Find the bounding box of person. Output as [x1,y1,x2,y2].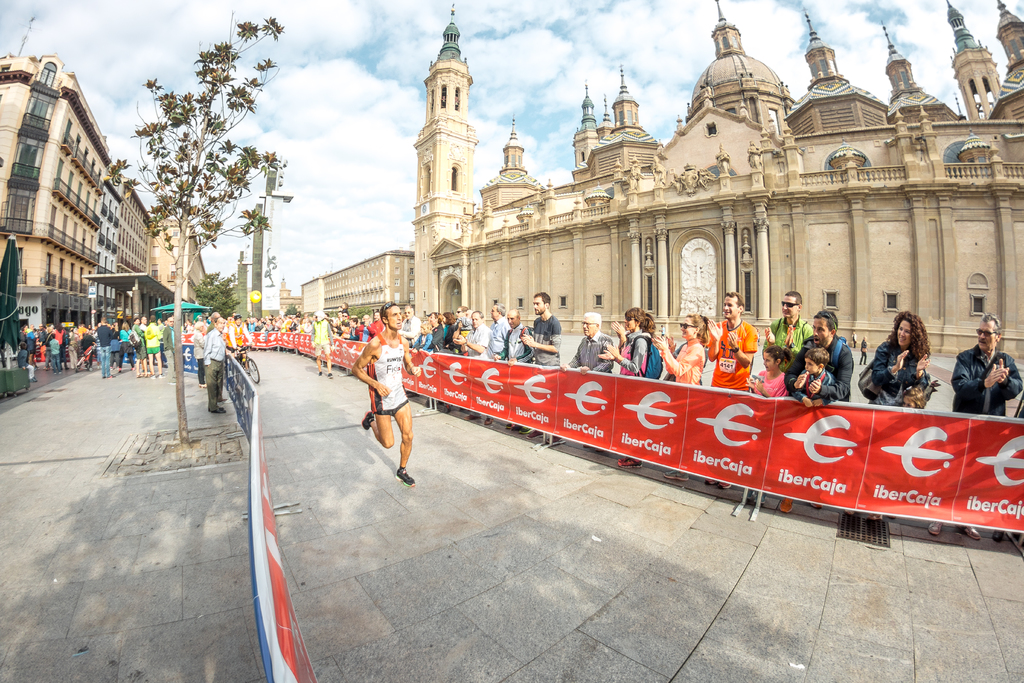
[245,305,312,333].
